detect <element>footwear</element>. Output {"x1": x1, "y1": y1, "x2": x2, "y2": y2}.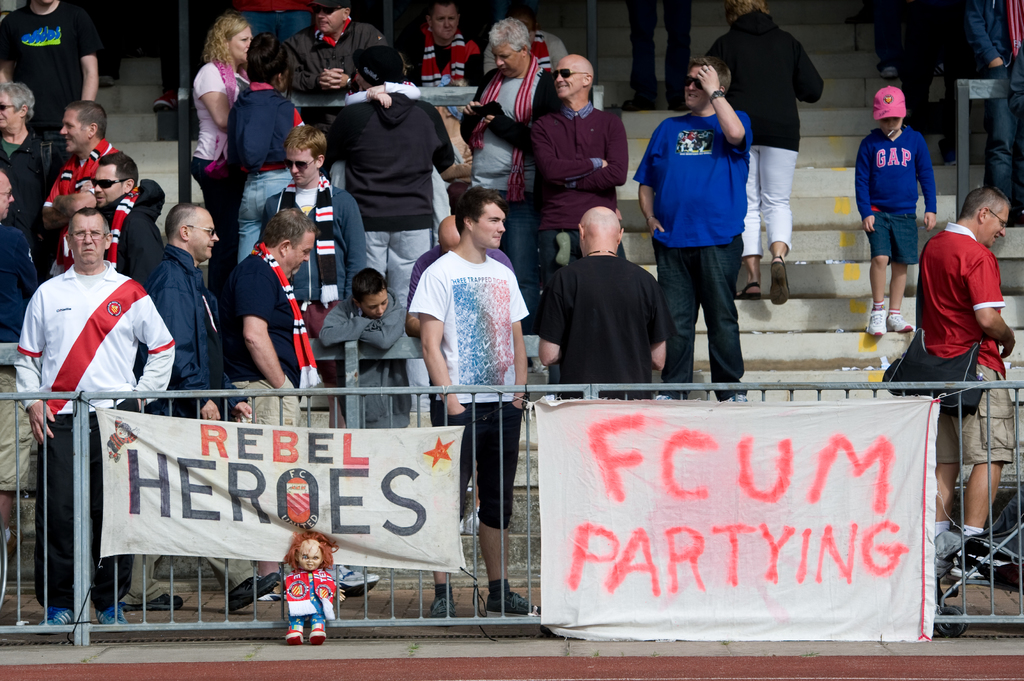
{"x1": 888, "y1": 312, "x2": 909, "y2": 334}.
